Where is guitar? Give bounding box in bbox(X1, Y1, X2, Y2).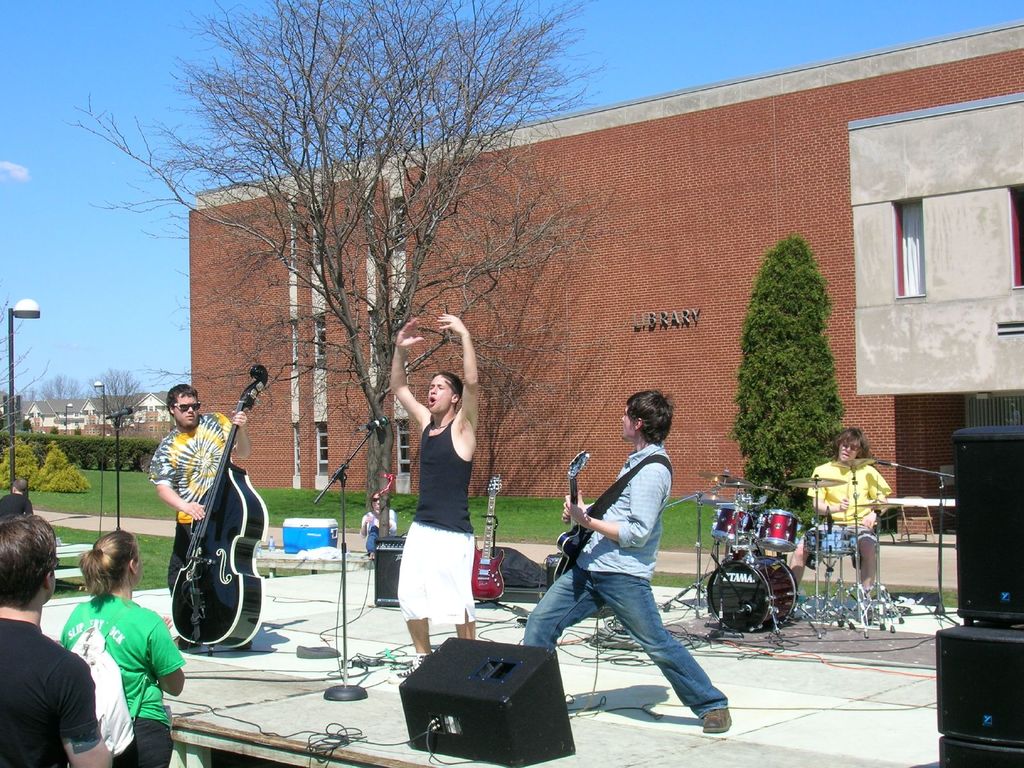
bbox(548, 442, 581, 593).
